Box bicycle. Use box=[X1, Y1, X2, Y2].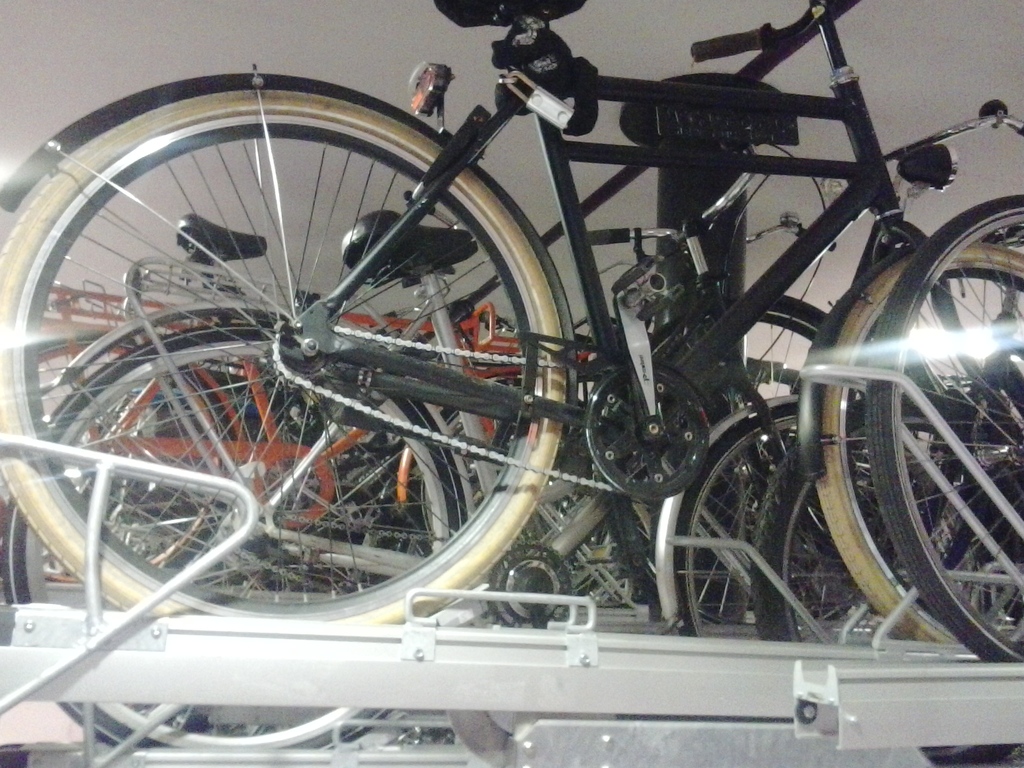
box=[871, 198, 1023, 669].
